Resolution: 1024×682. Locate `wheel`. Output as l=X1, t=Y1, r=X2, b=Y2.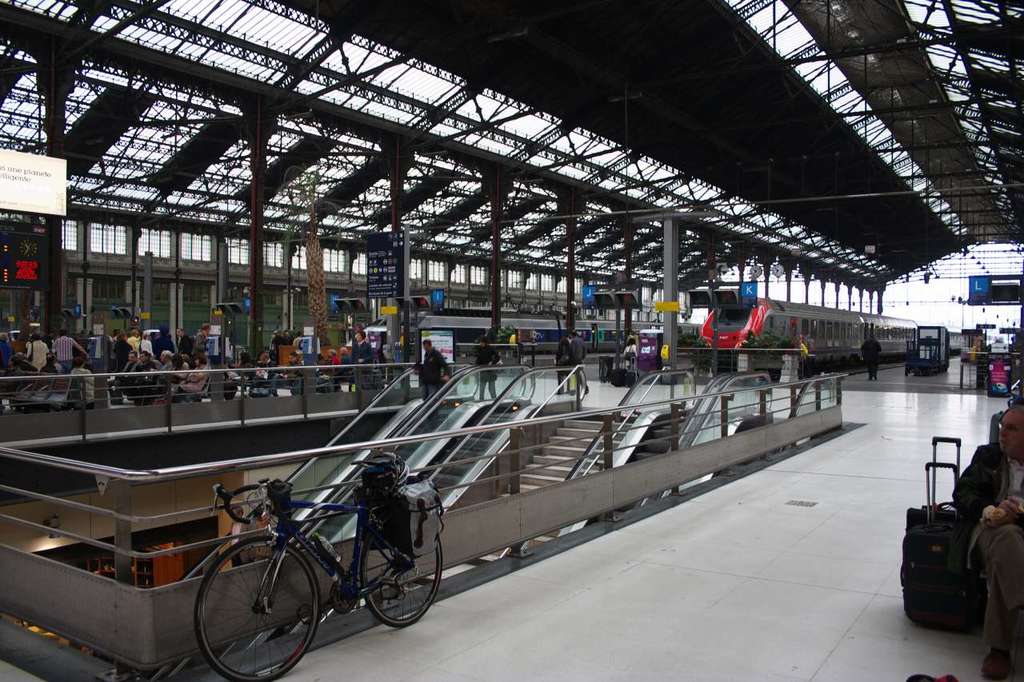
l=360, t=524, r=442, b=628.
